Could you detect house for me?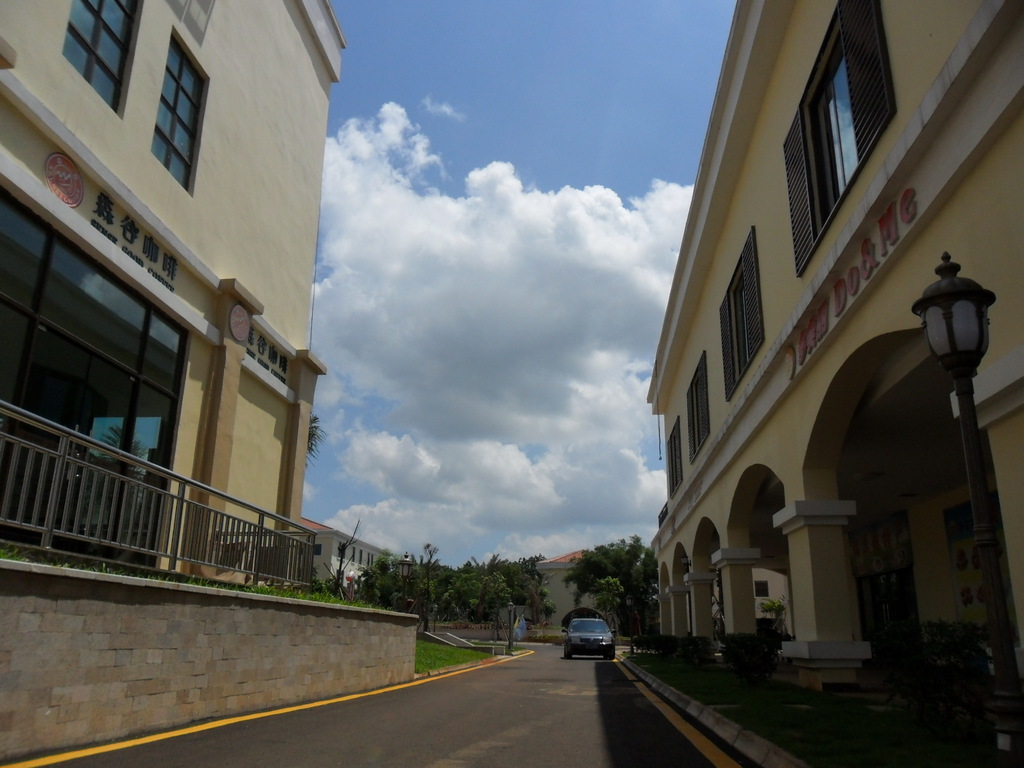
Detection result: region(301, 516, 390, 589).
